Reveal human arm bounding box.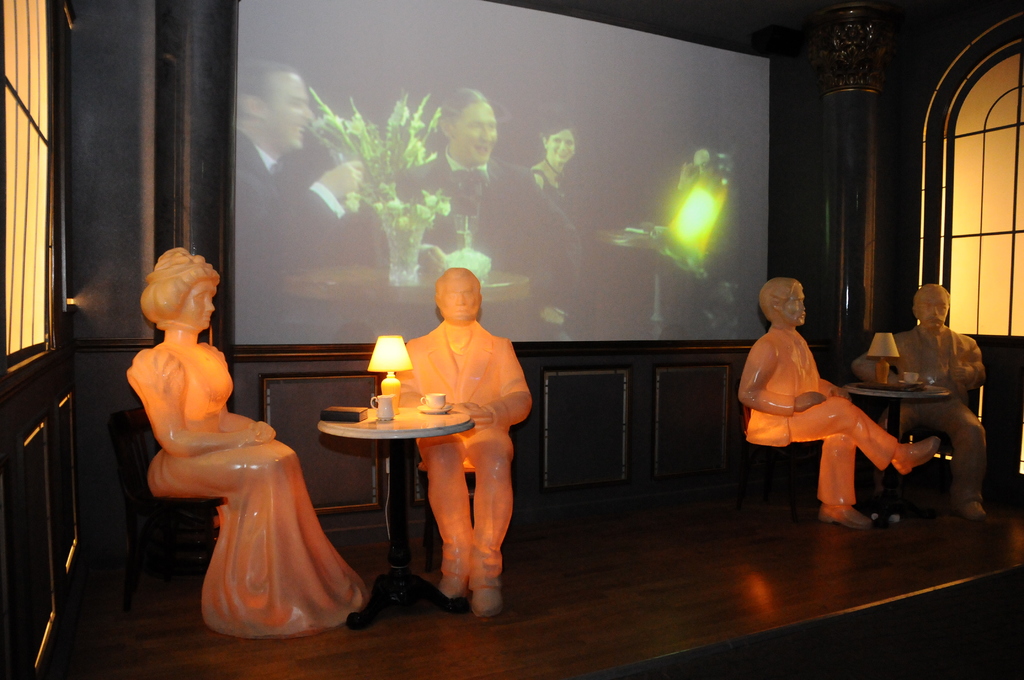
Revealed: [815, 374, 853, 406].
